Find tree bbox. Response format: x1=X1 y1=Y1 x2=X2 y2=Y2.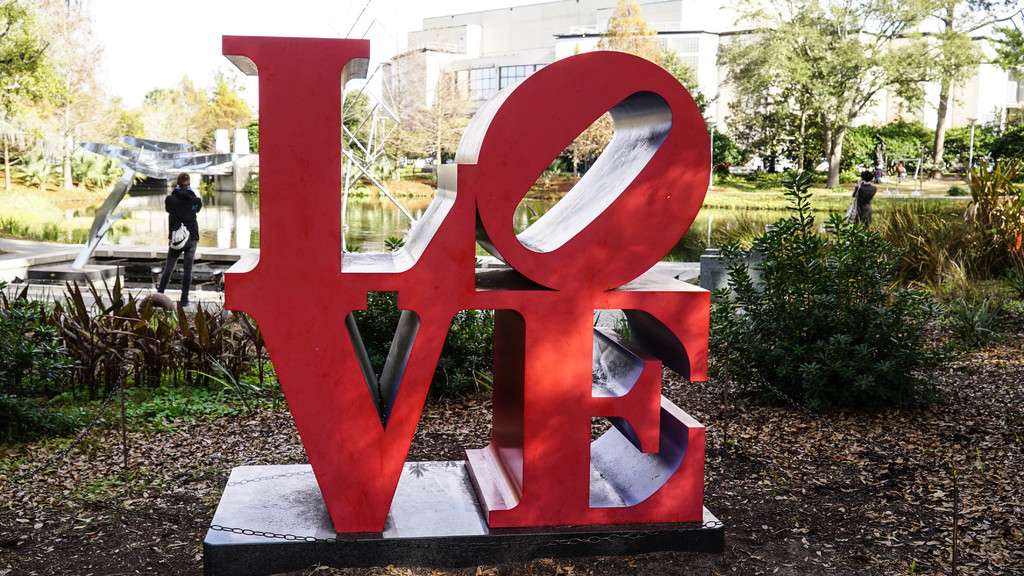
x1=552 y1=0 x2=721 y2=185.
